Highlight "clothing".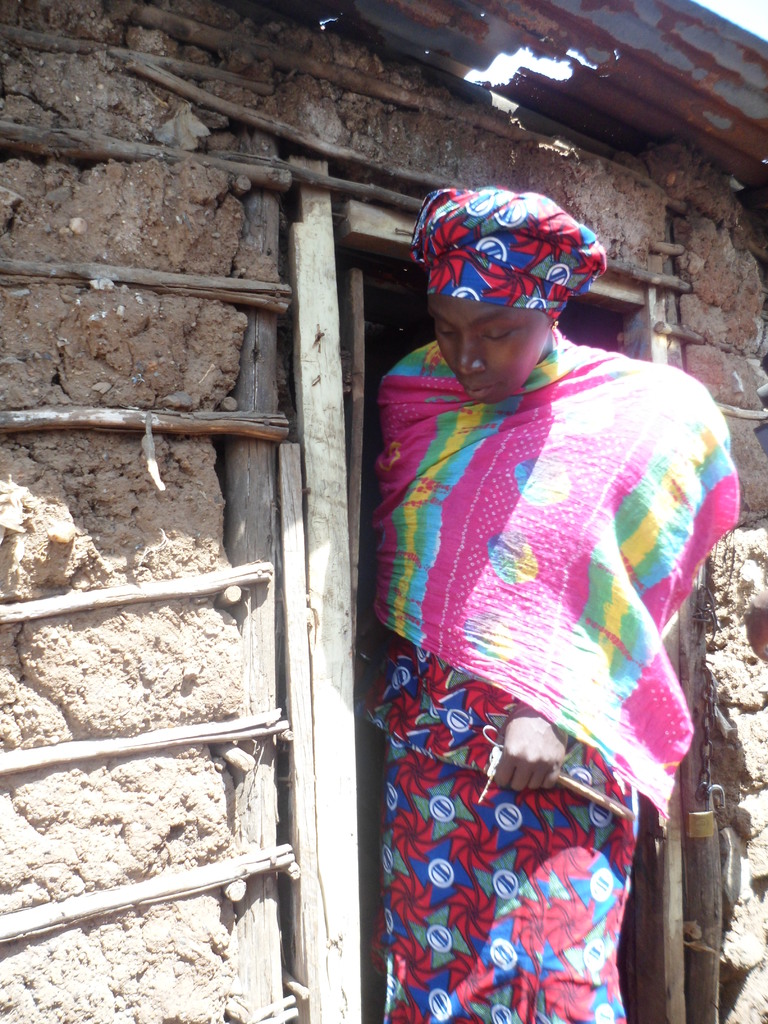
Highlighted region: box=[376, 311, 739, 918].
